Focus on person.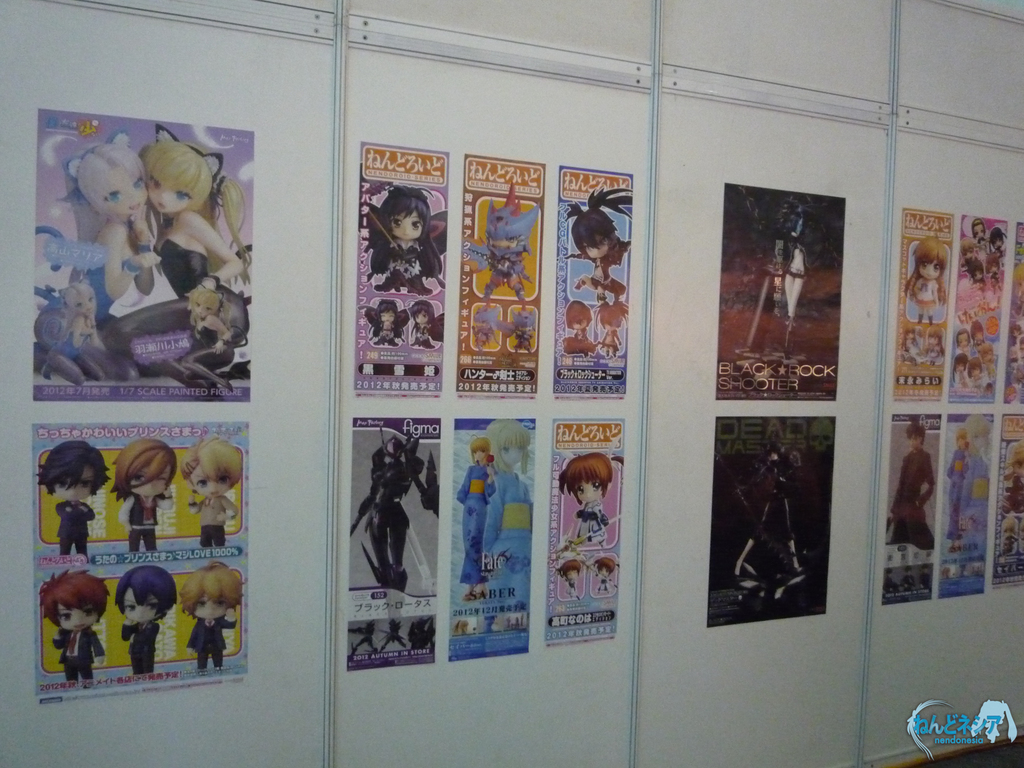
Focused at 905:236:950:323.
